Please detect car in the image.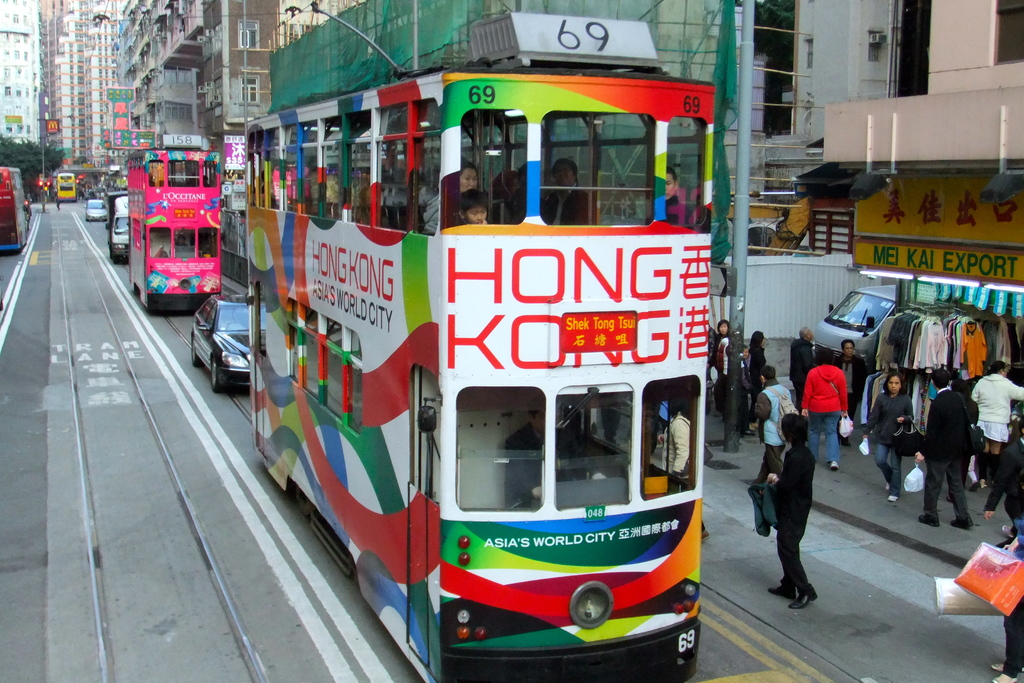
<box>84,200,108,224</box>.
